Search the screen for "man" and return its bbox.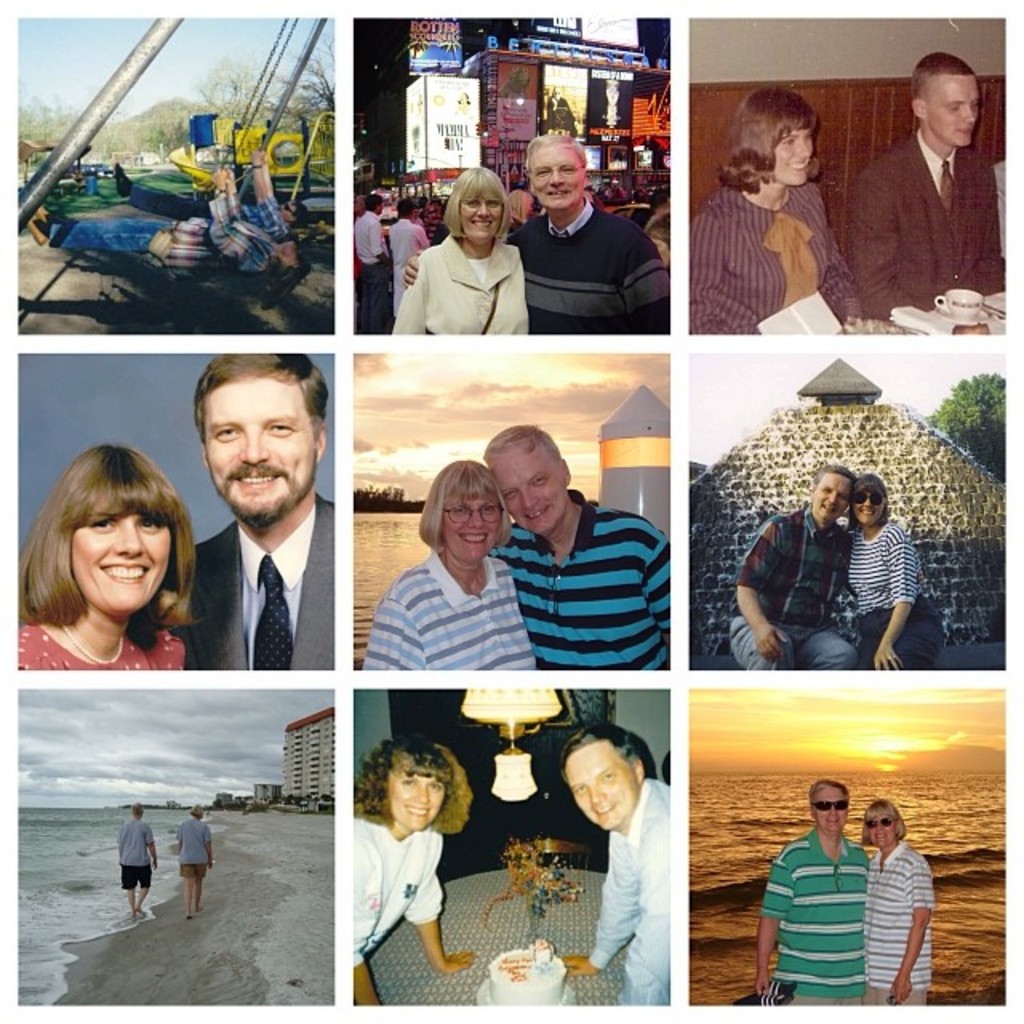
Found: 755 776 869 1005.
